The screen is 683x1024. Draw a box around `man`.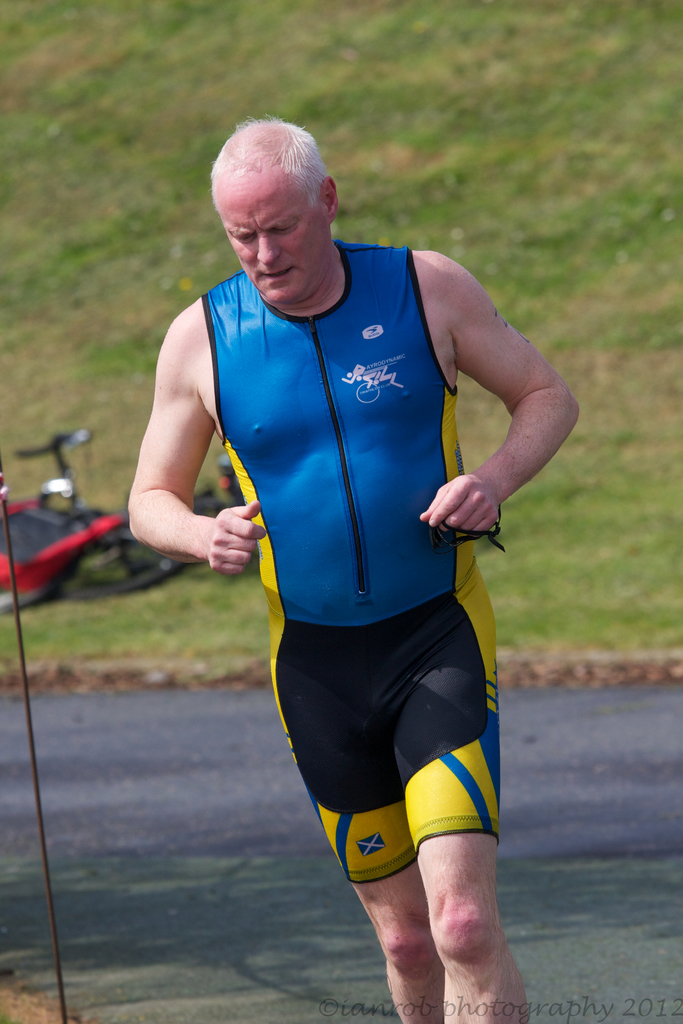
(left=124, top=115, right=564, bottom=962).
